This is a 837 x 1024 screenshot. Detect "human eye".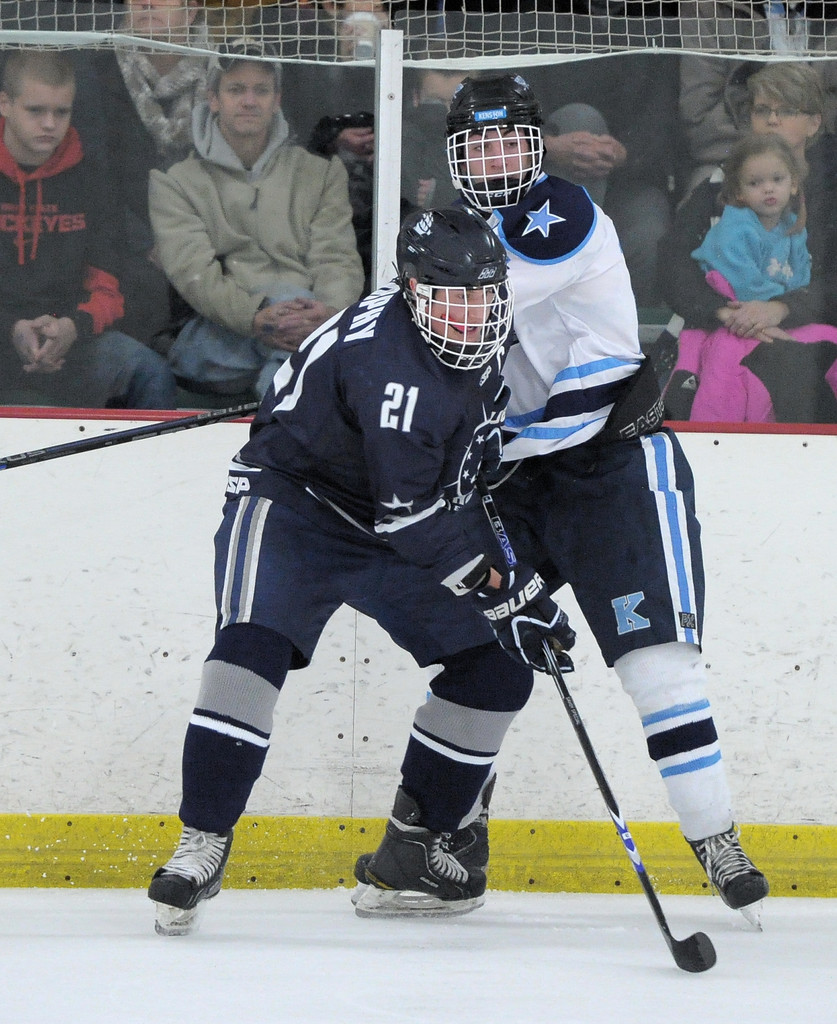
502, 135, 519, 149.
